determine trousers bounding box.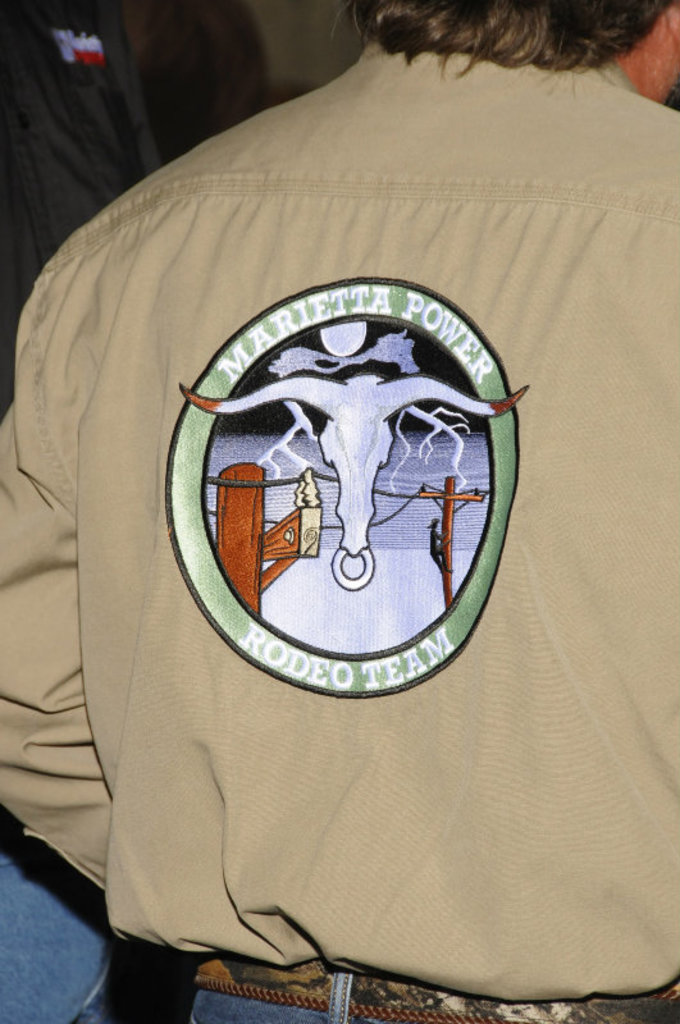
Determined: (182,947,679,1023).
